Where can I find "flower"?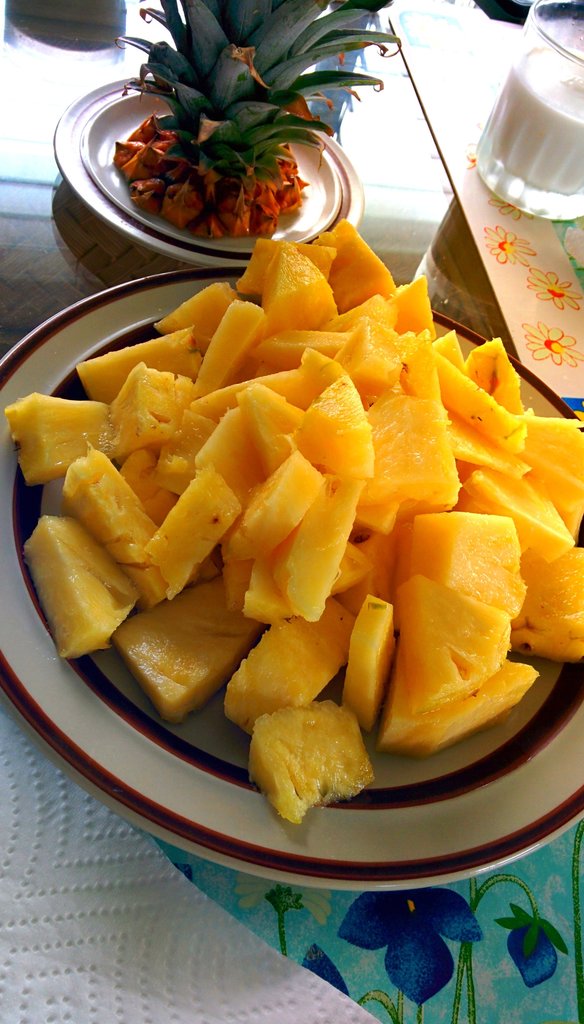
You can find it at 368/897/470/1004.
